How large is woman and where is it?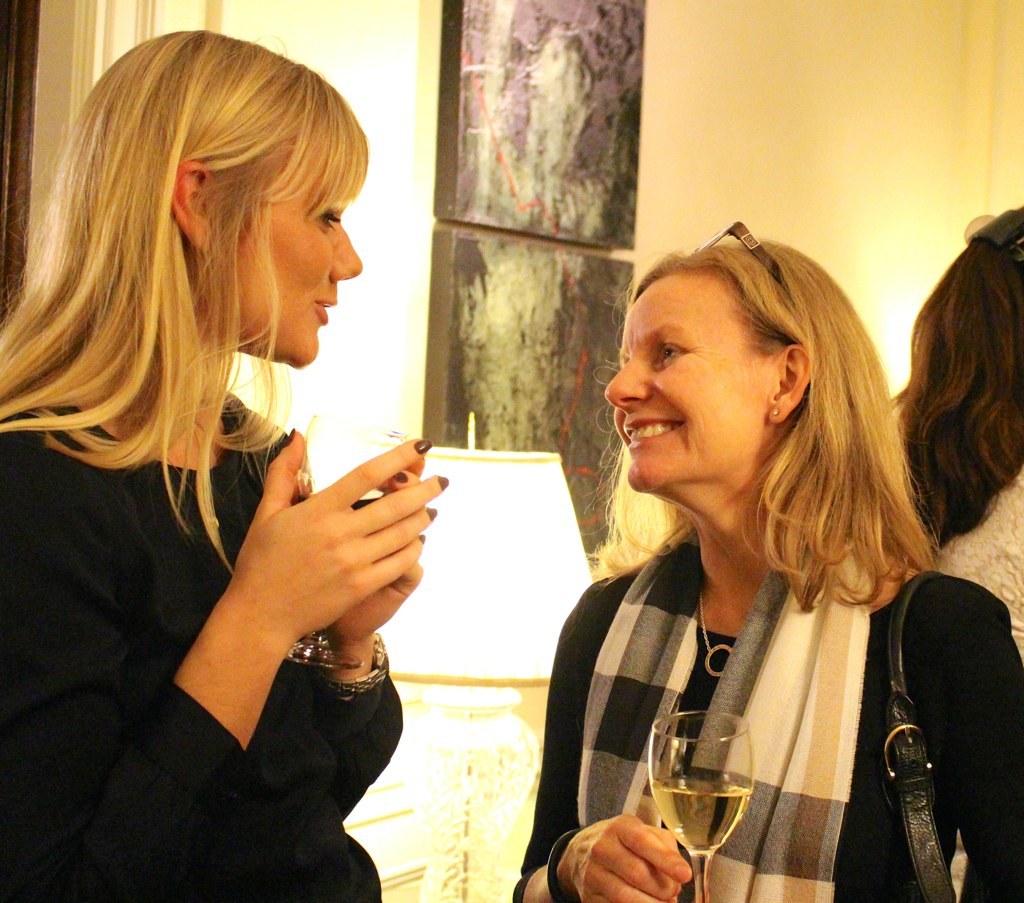
Bounding box: l=0, t=19, r=450, b=902.
